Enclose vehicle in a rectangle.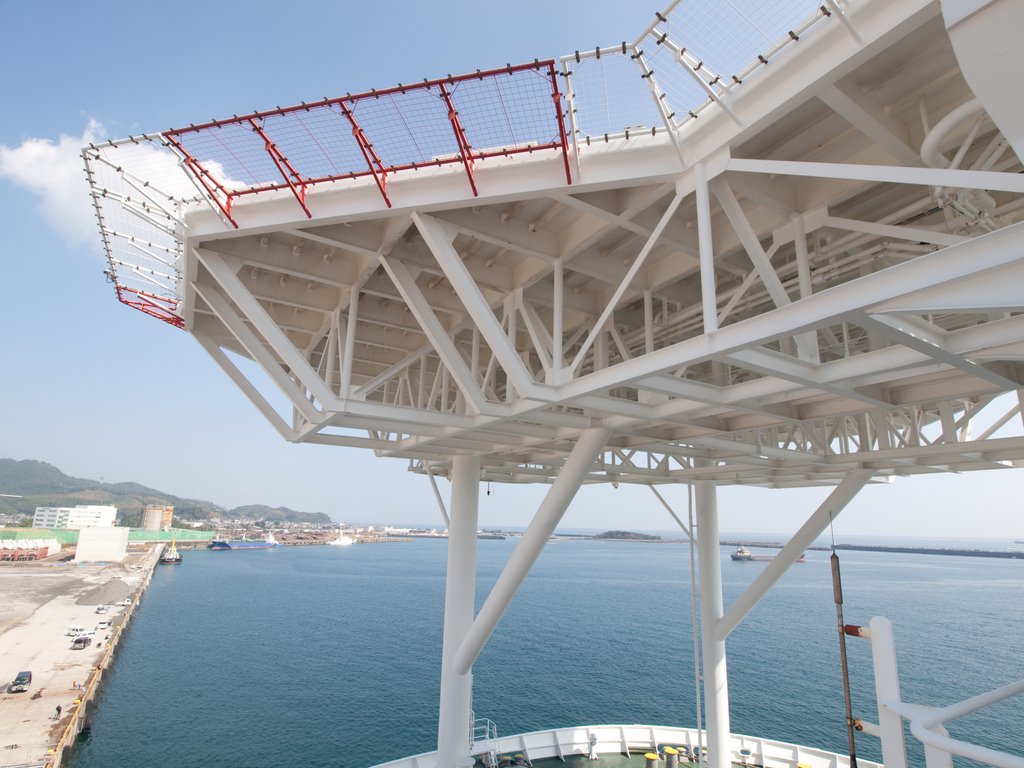
rect(726, 542, 805, 563).
